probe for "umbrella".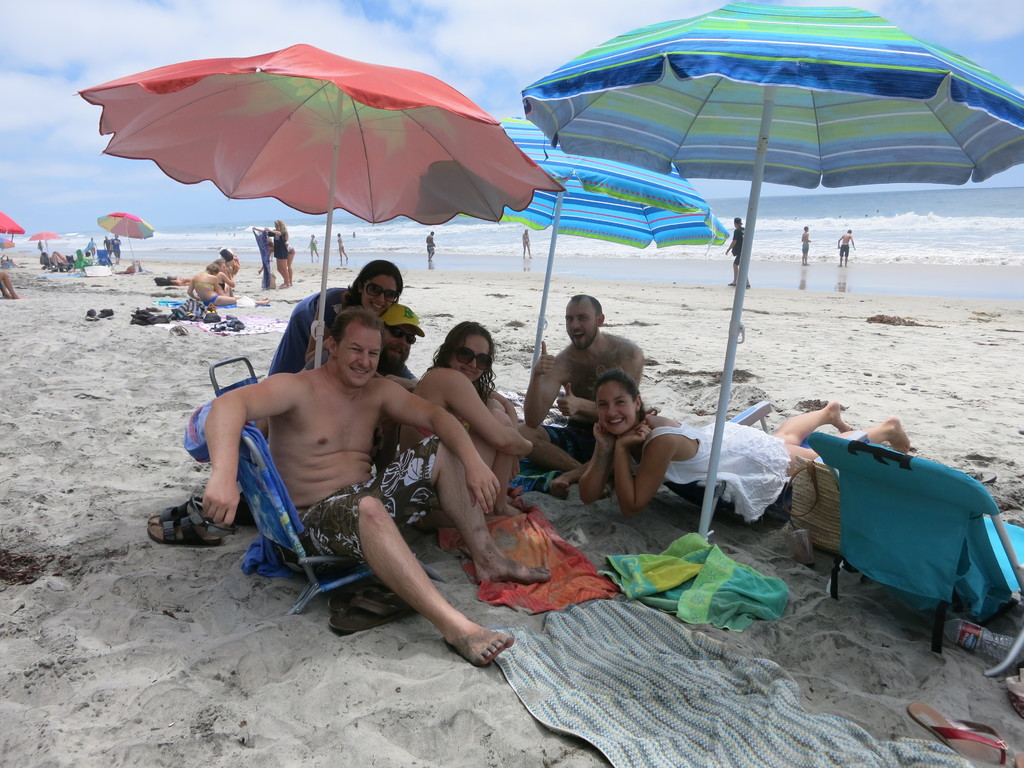
Probe result: <bbox>97, 213, 152, 262</bbox>.
